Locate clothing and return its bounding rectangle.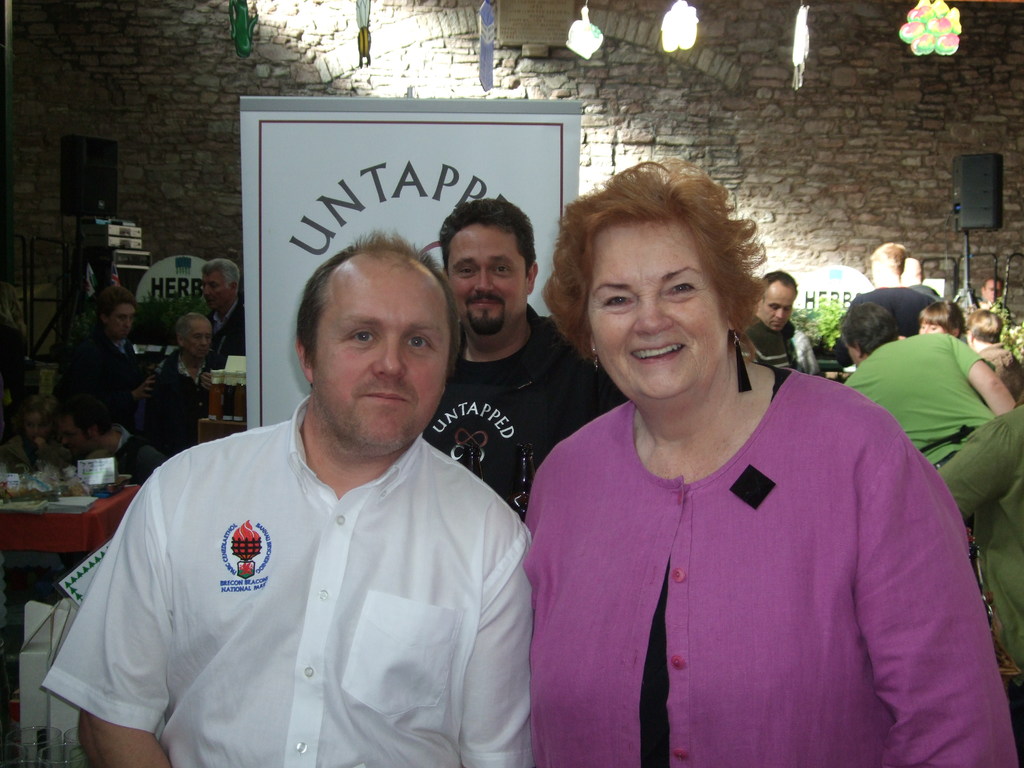
left=0, top=413, right=76, bottom=472.
